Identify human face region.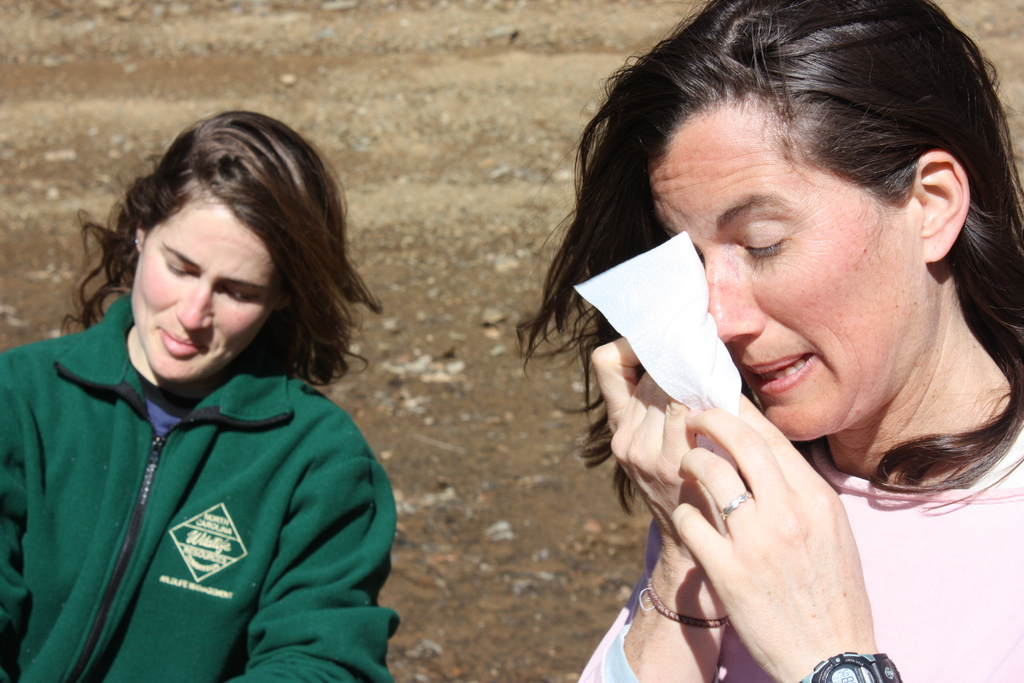
Region: [130,199,281,379].
